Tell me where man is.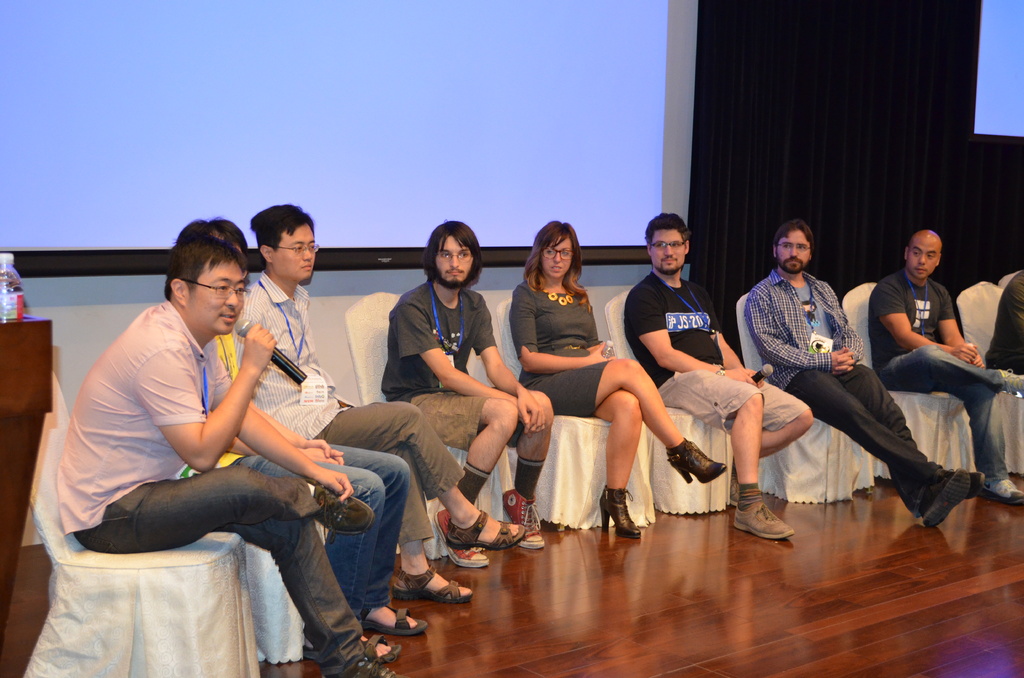
man is at <bbox>866, 227, 1023, 505</bbox>.
